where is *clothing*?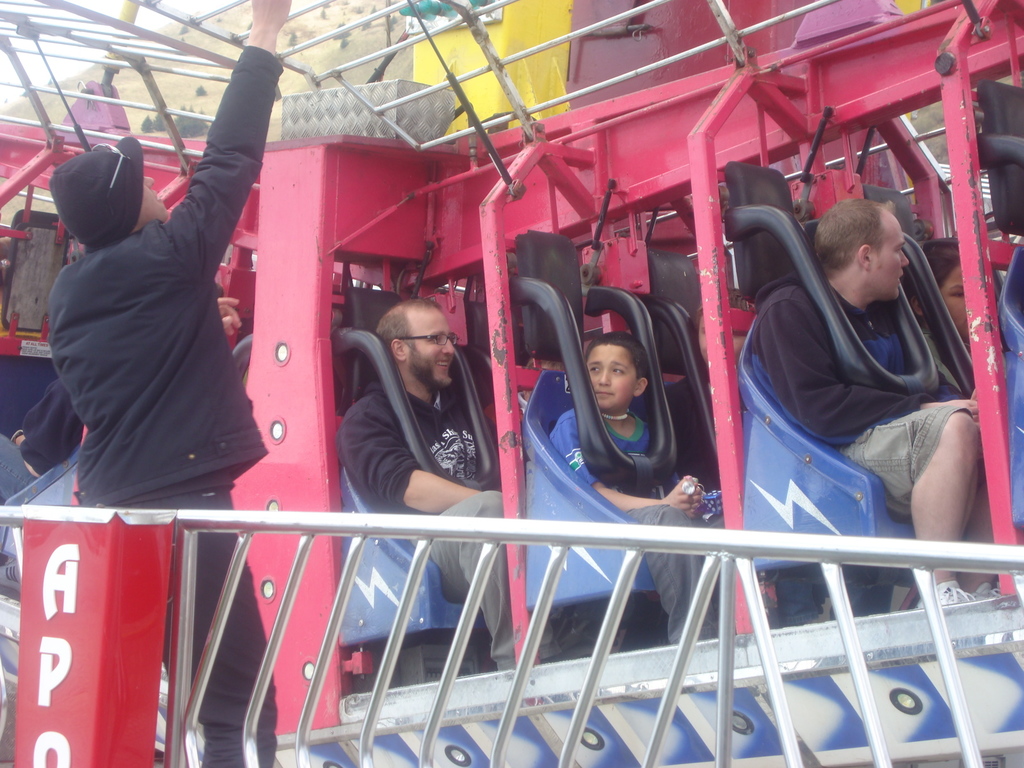
(552,403,711,660).
